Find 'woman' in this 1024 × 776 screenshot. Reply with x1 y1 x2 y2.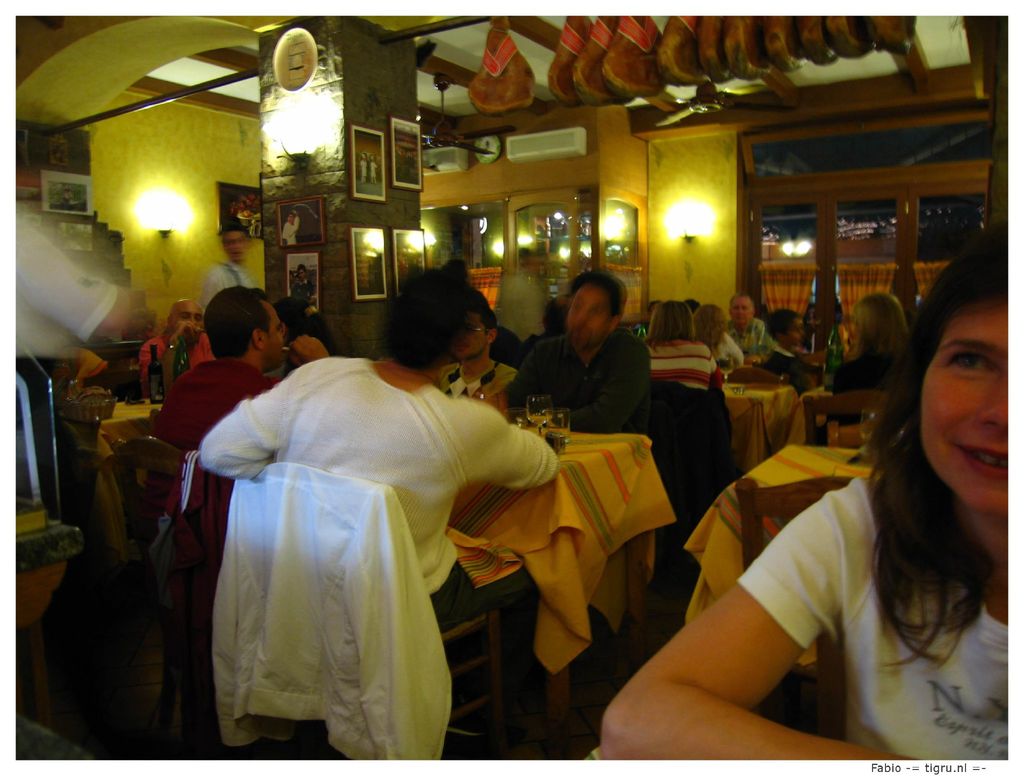
599 225 1009 760.
